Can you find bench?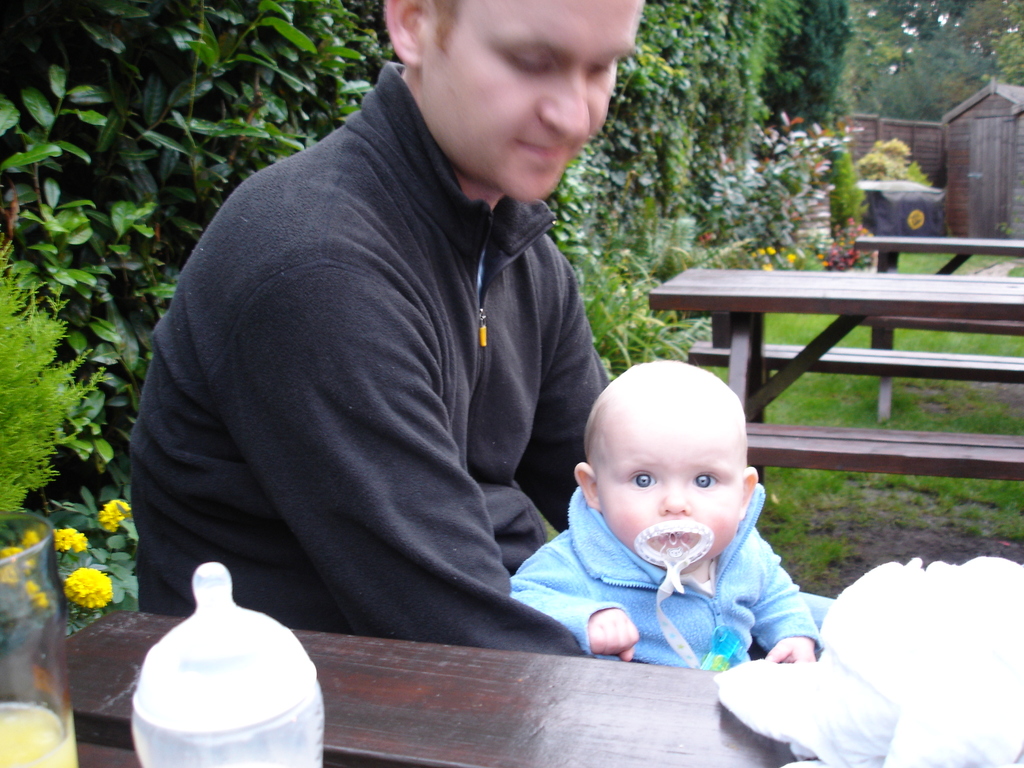
Yes, bounding box: left=650, top=265, right=1023, bottom=478.
